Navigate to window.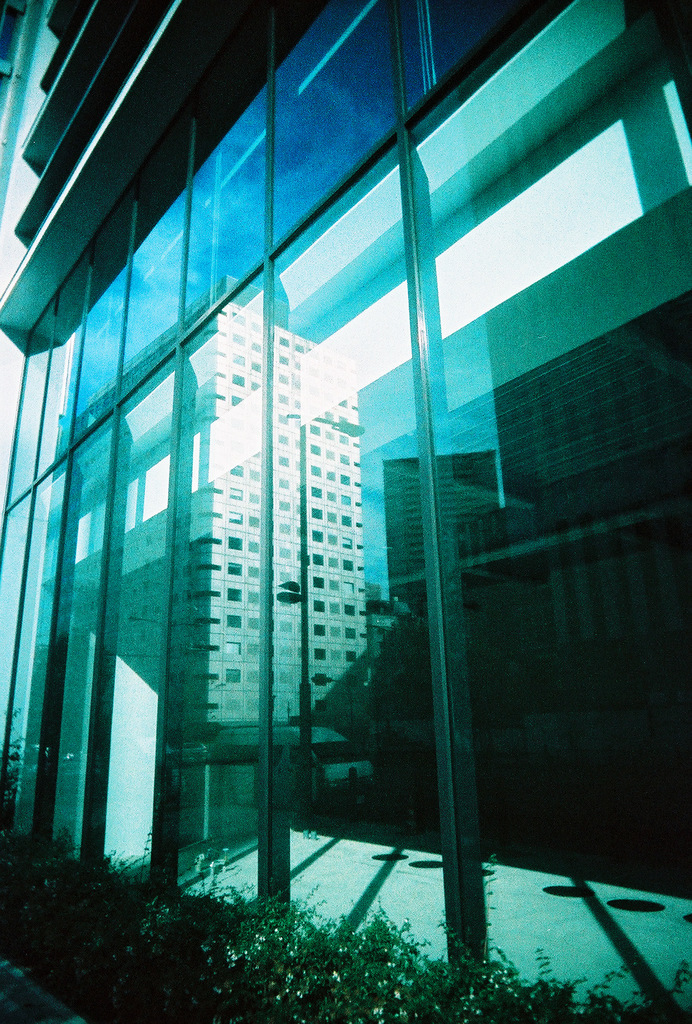
Navigation target: l=67, t=44, r=614, b=912.
